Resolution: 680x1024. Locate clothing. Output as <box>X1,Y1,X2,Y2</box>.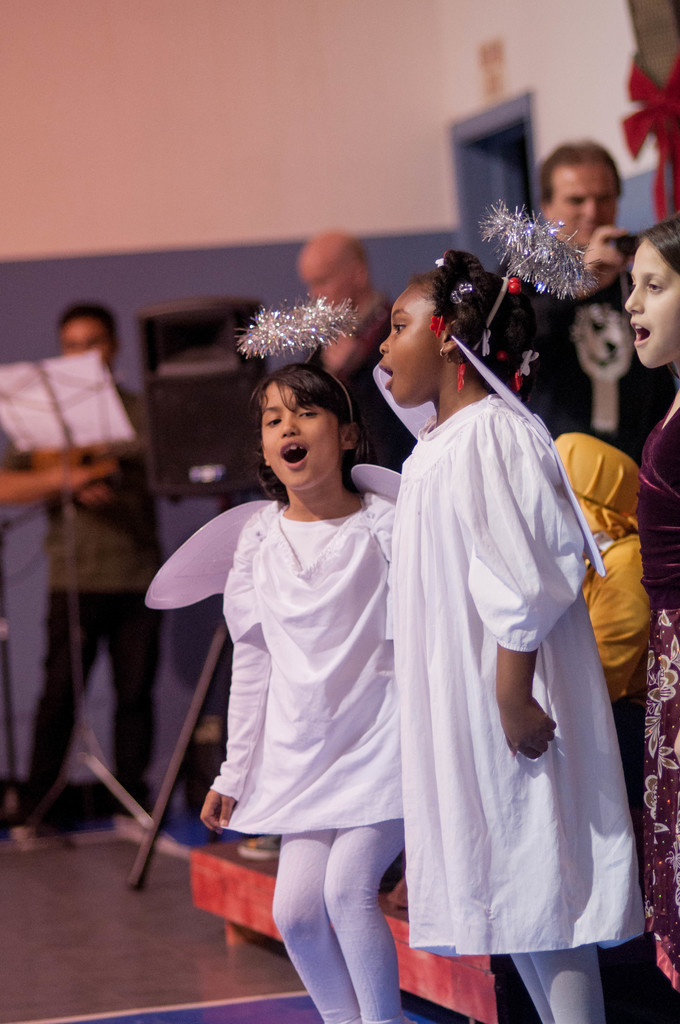
<box>499,261,677,459</box>.
